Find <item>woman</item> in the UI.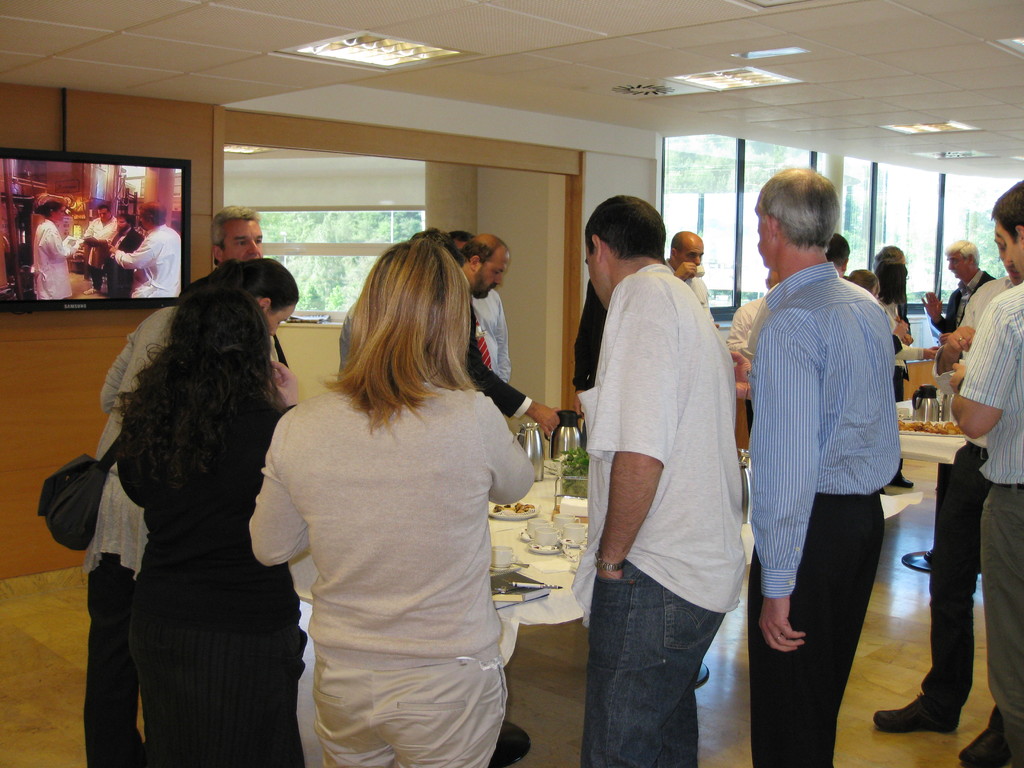
UI element at 842,262,883,303.
